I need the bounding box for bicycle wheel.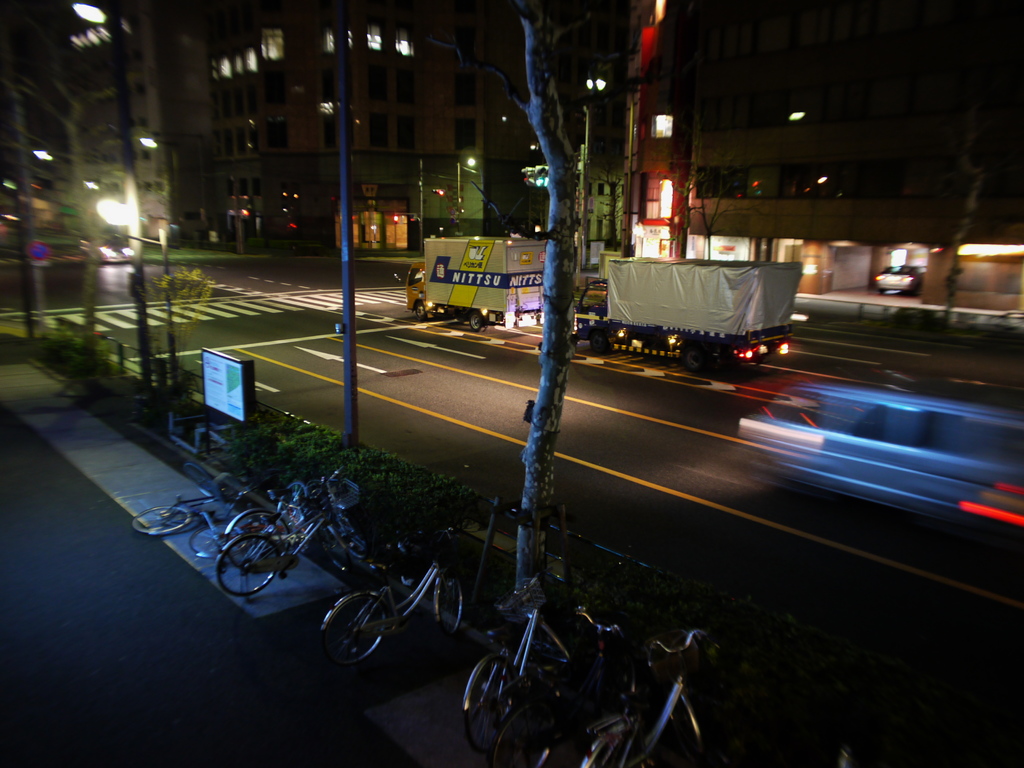
Here it is: box(212, 537, 280, 596).
